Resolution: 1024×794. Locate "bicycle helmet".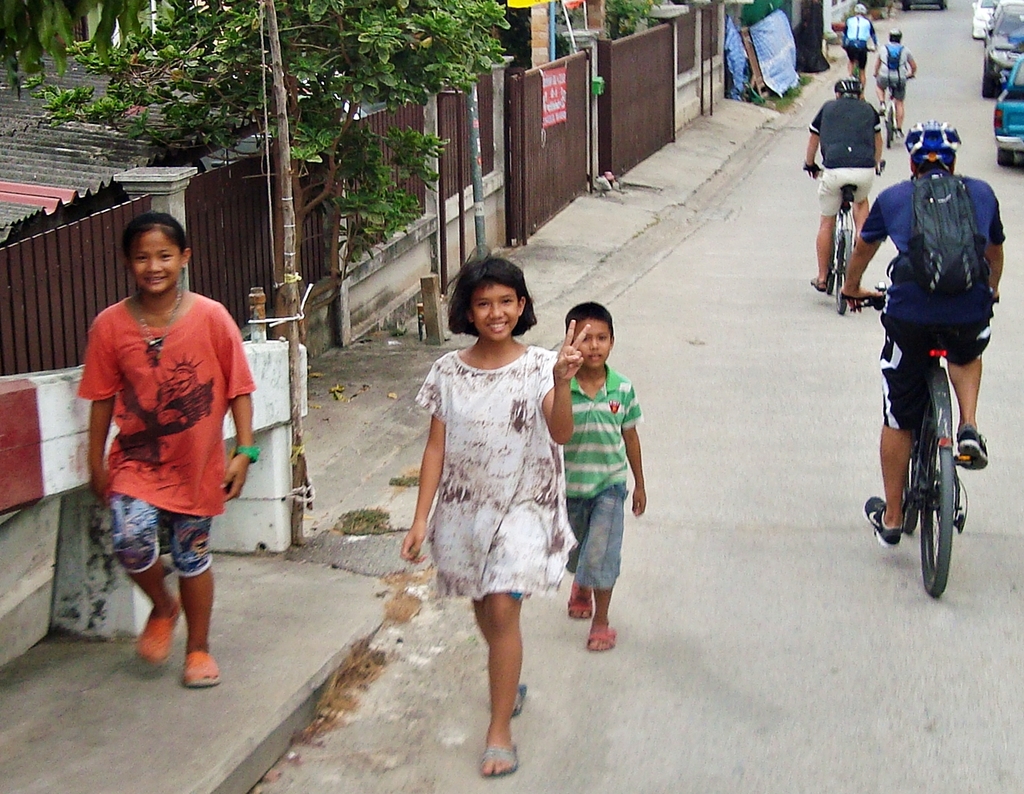
832 72 857 87.
